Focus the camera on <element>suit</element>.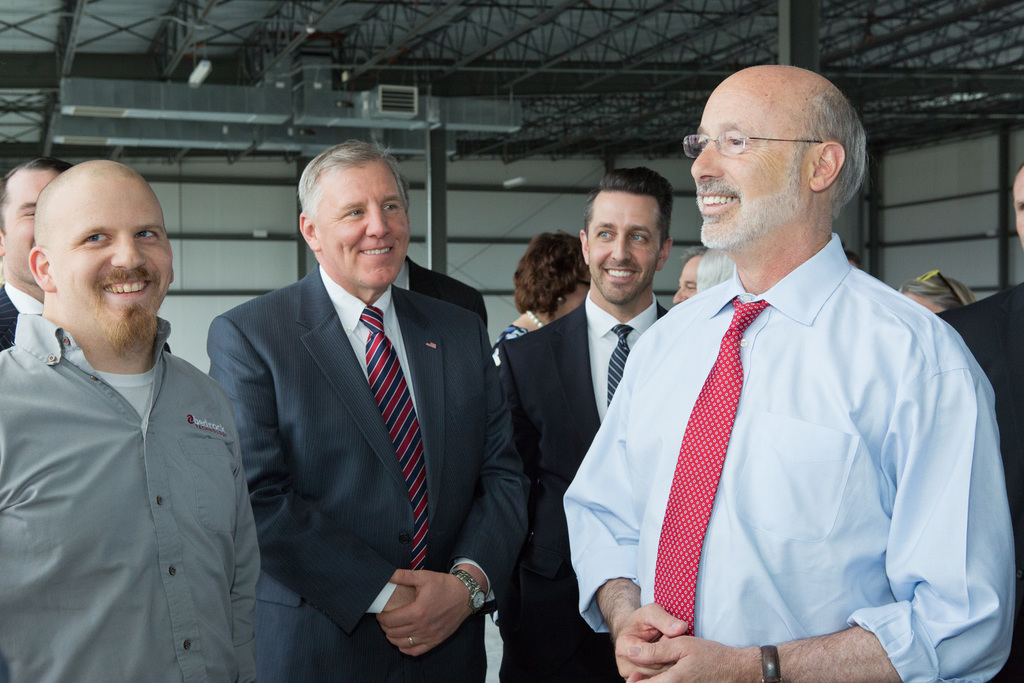
Focus region: detection(211, 151, 506, 680).
